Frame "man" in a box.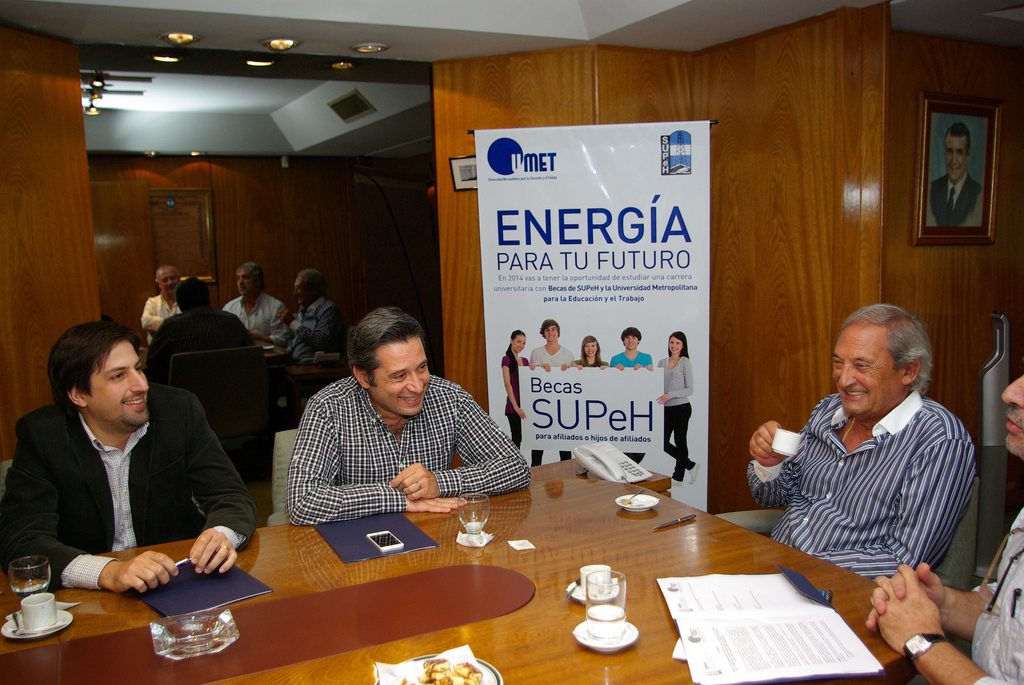
[746,305,979,581].
